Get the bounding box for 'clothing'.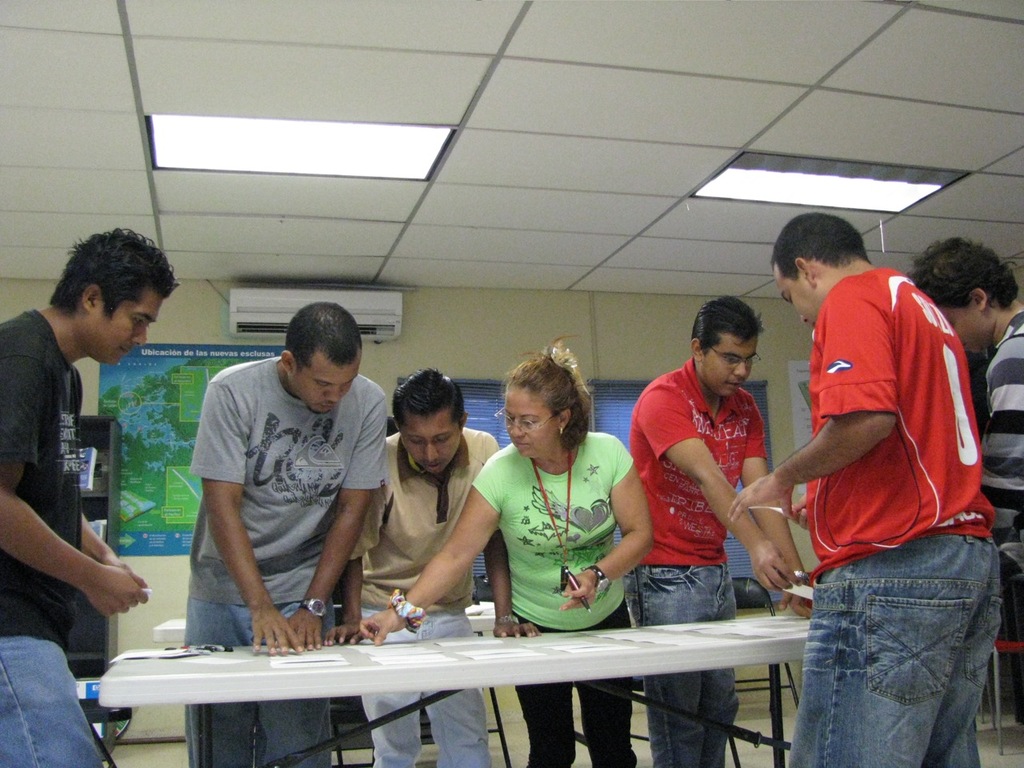
{"left": 807, "top": 266, "right": 1003, "bottom": 558}.
